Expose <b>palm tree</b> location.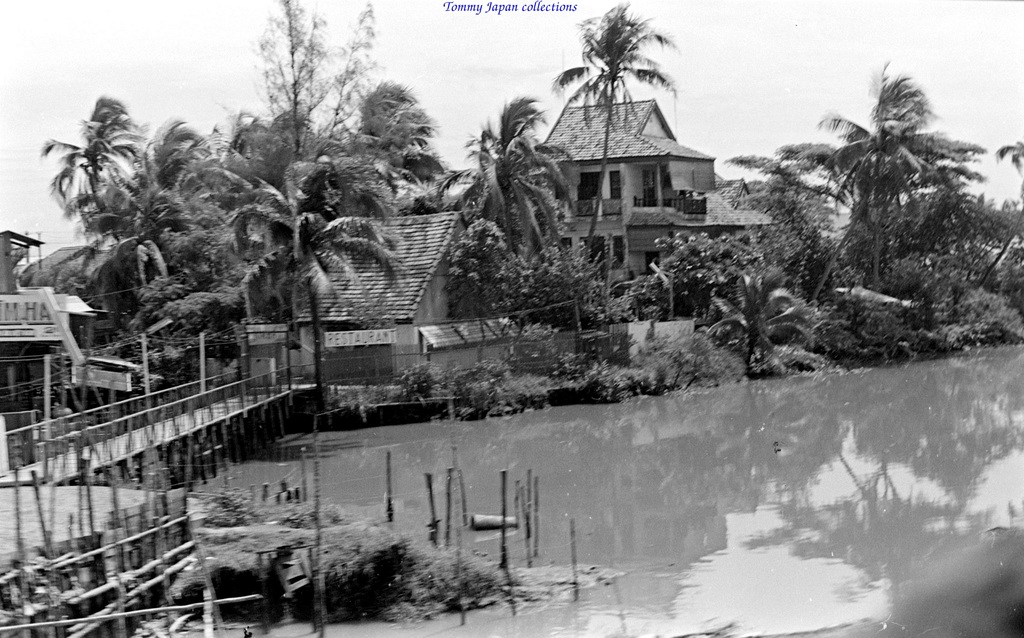
Exposed at box(173, 110, 285, 382).
